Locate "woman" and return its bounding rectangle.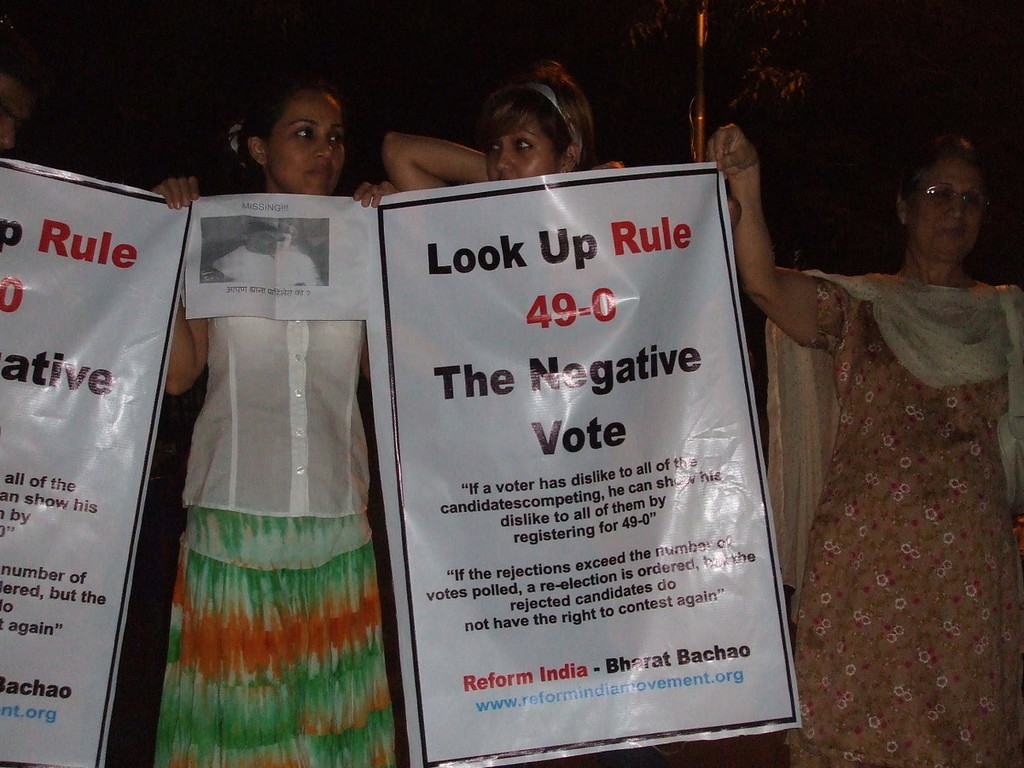
[left=381, top=53, right=747, bottom=767].
